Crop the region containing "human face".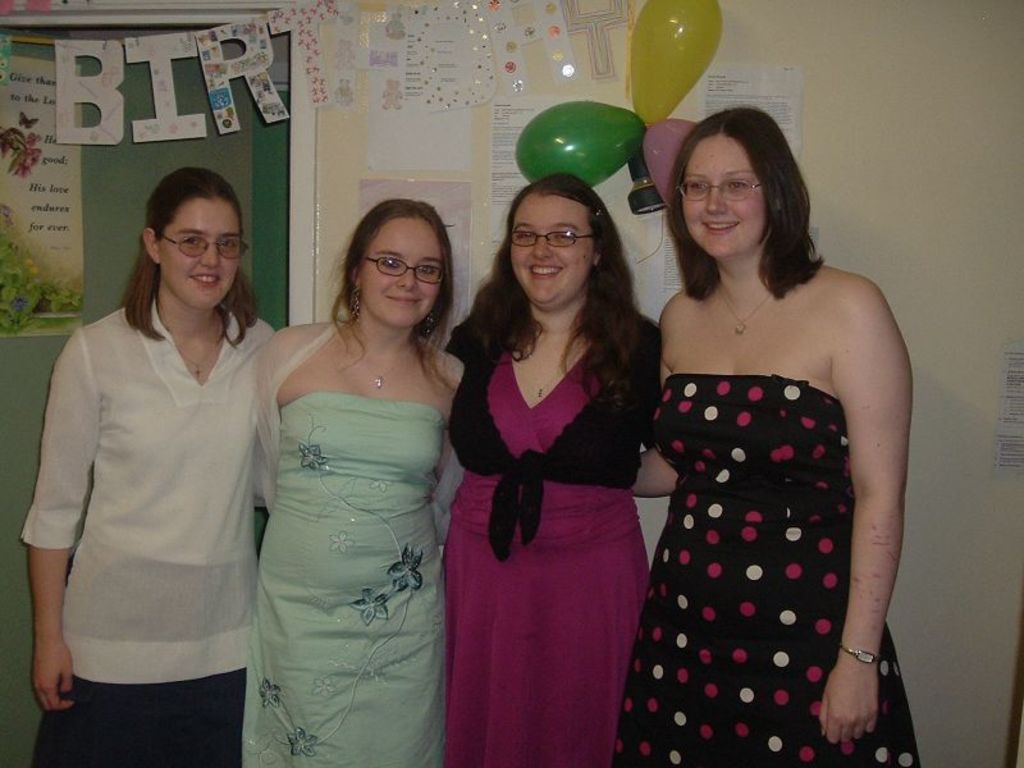
Crop region: 164, 202, 244, 312.
